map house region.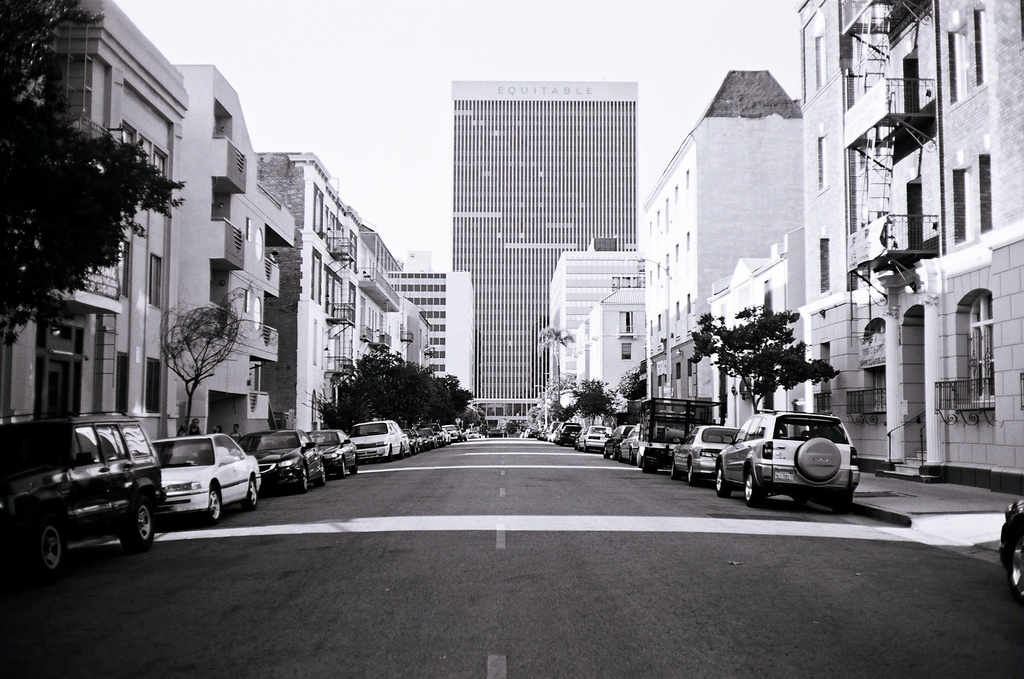
Mapped to <box>544,239,645,401</box>.
